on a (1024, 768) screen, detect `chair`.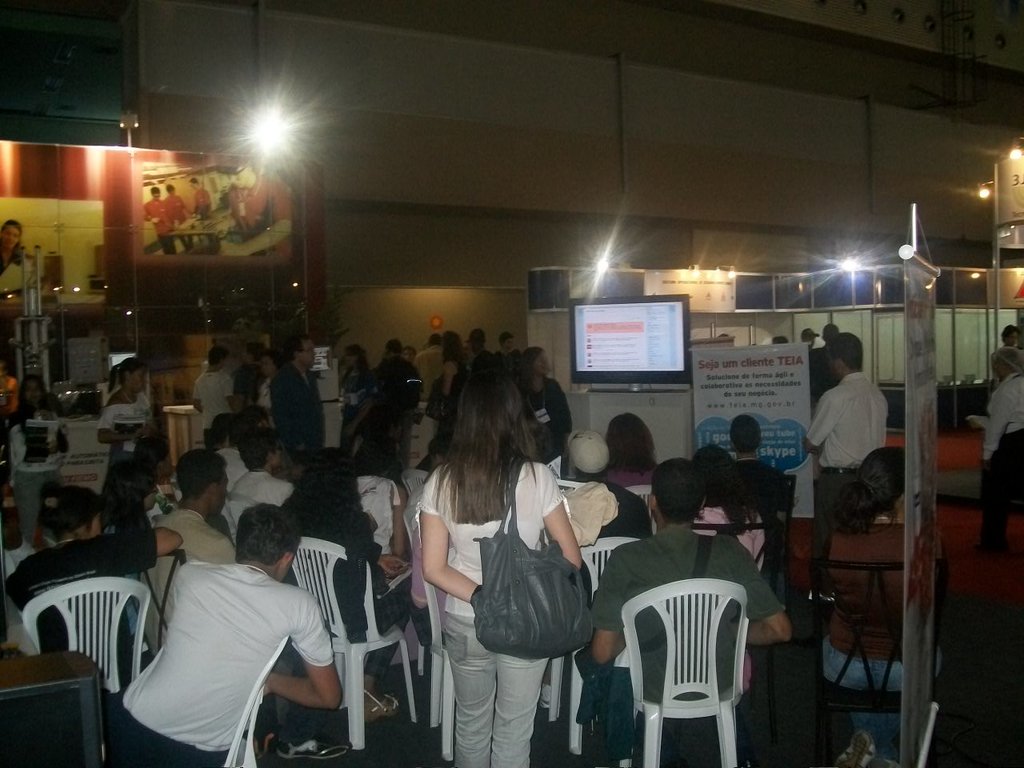
[686,522,783,706].
